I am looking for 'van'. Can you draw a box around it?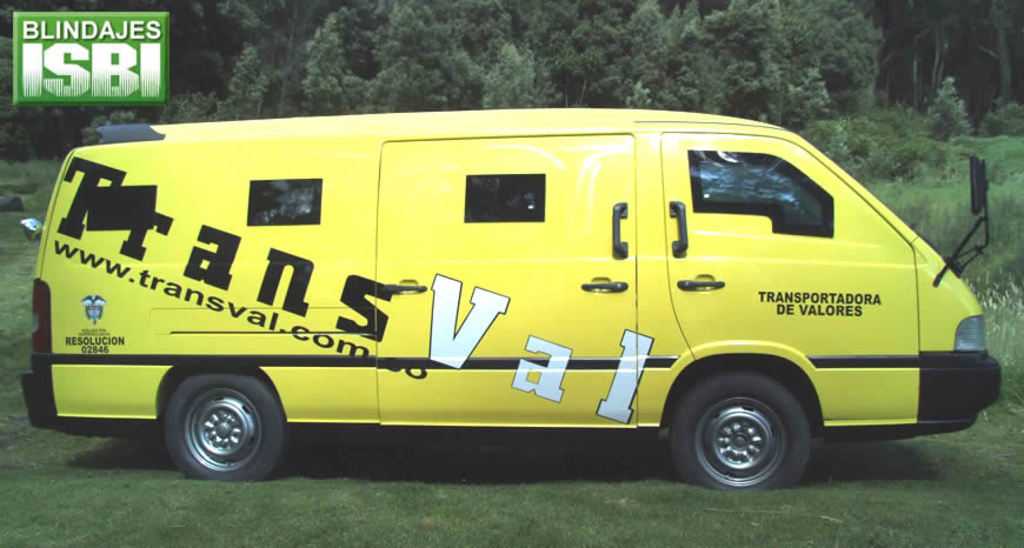
Sure, the bounding box is <box>18,103,1005,483</box>.
